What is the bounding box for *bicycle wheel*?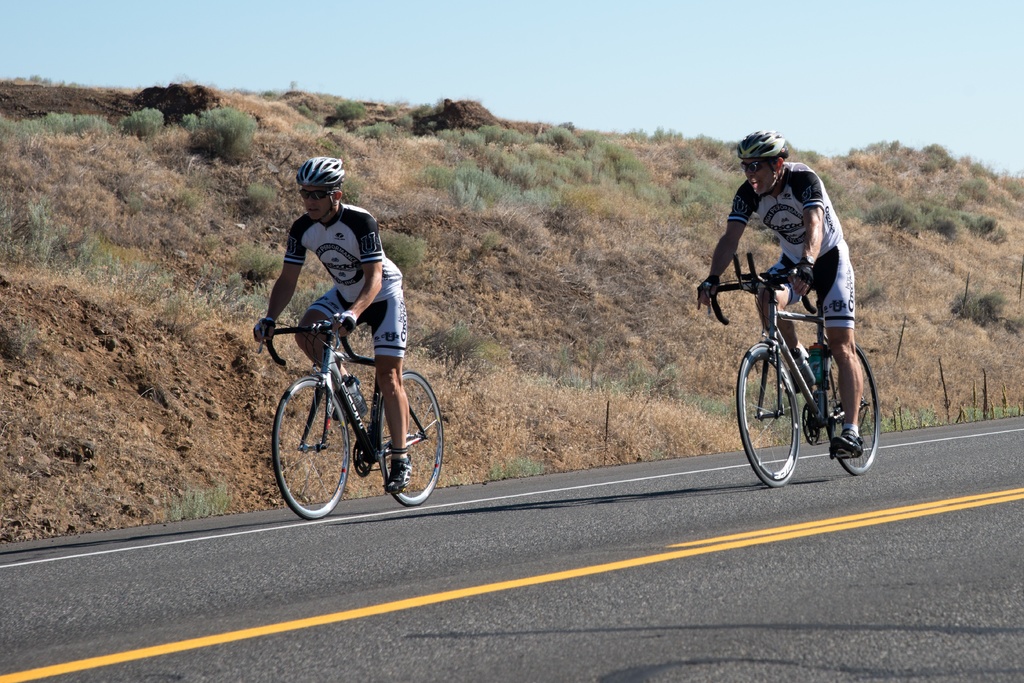
827 340 881 476.
